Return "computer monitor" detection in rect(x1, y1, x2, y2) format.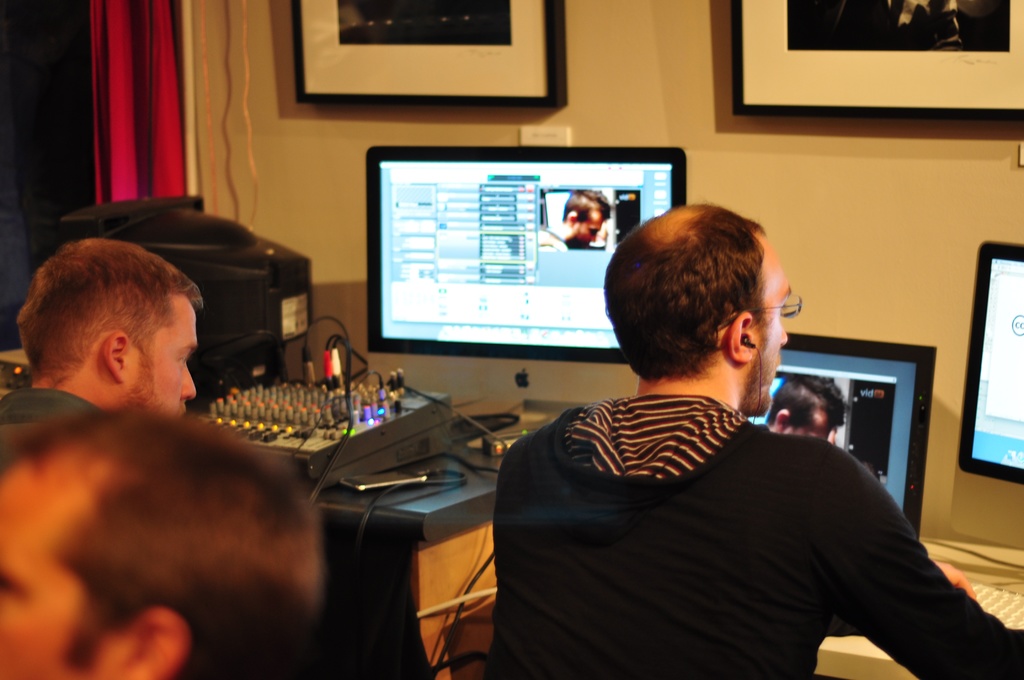
rect(369, 136, 708, 389).
